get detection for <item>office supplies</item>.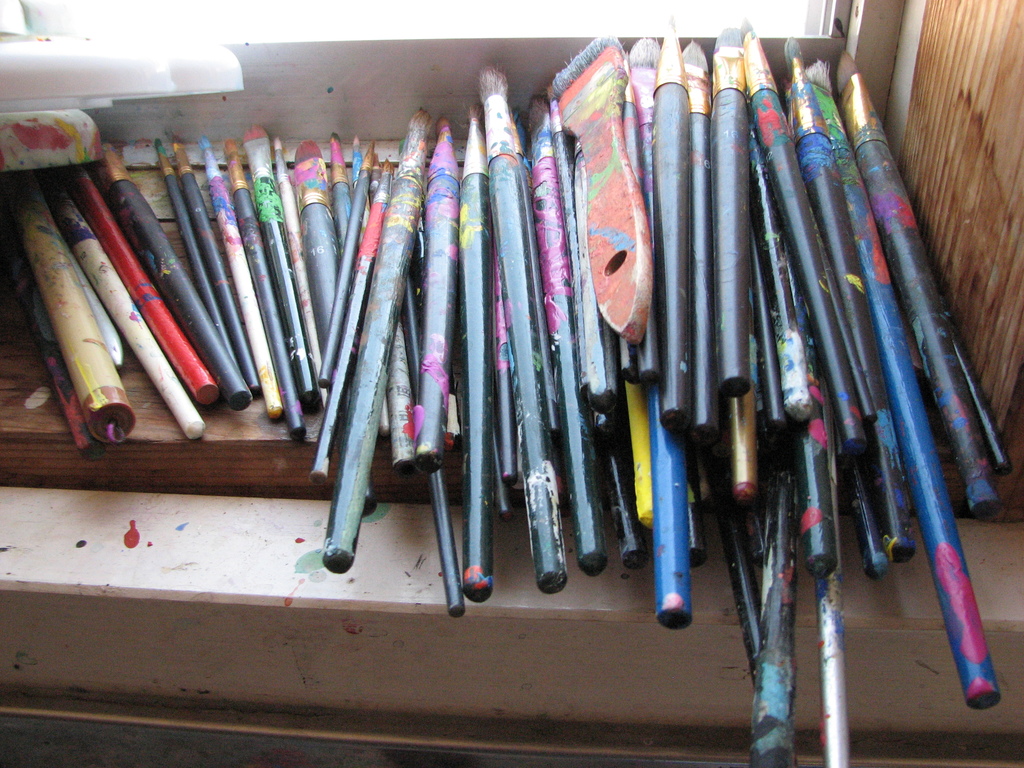
Detection: 552/24/632/343.
